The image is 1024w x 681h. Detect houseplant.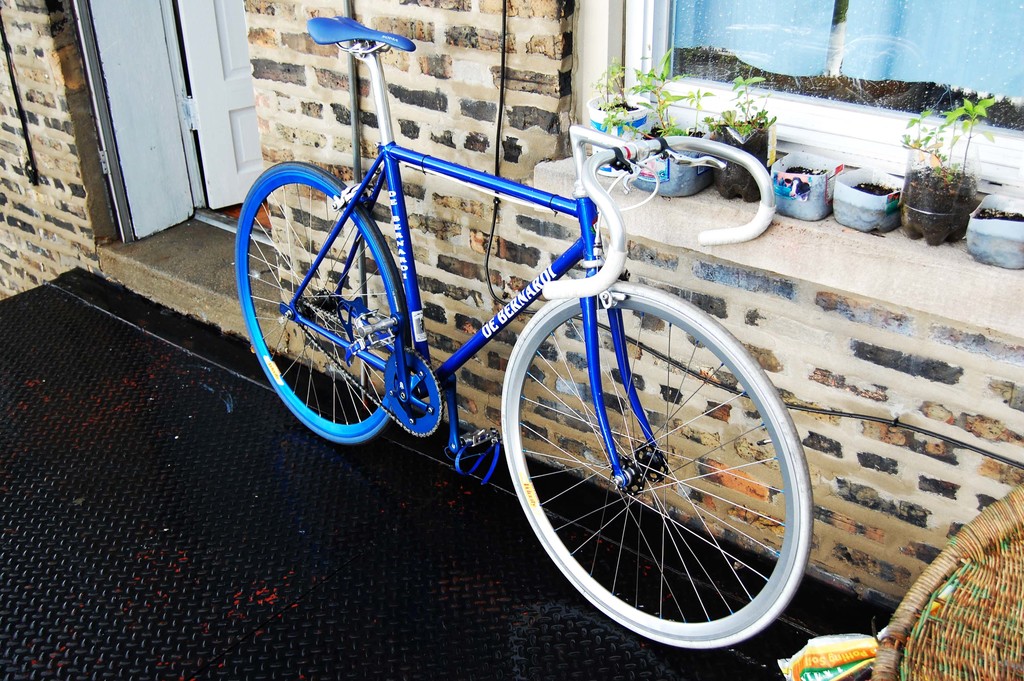
Detection: [588,54,650,180].
